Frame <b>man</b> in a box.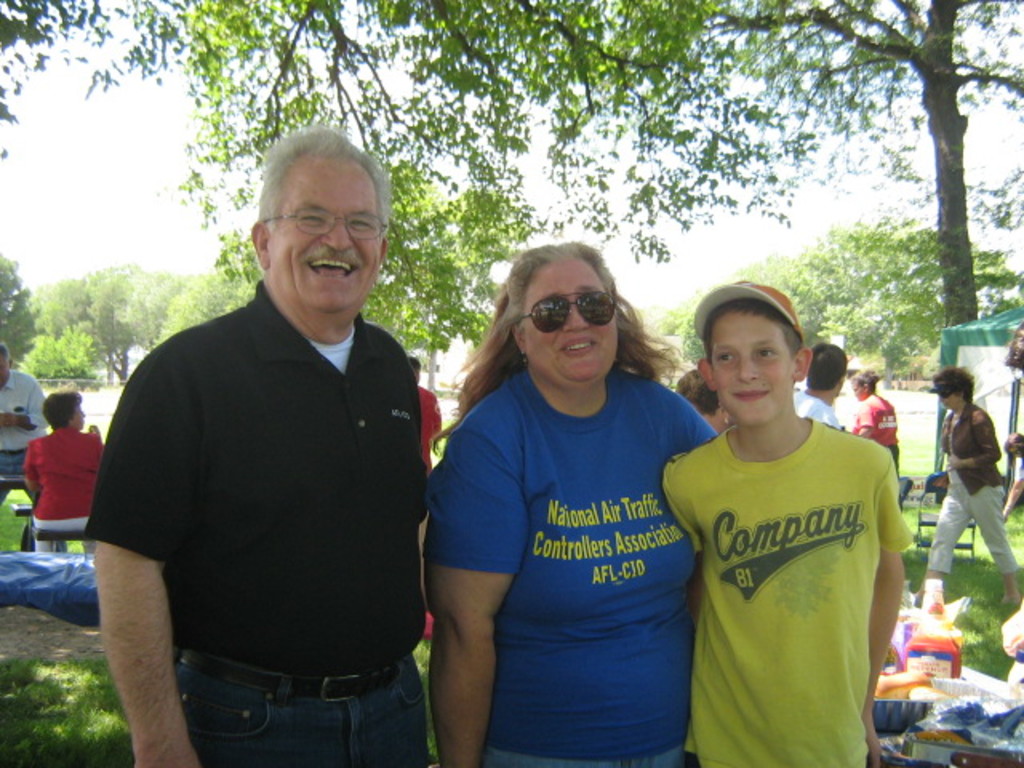
Rect(786, 342, 853, 432).
